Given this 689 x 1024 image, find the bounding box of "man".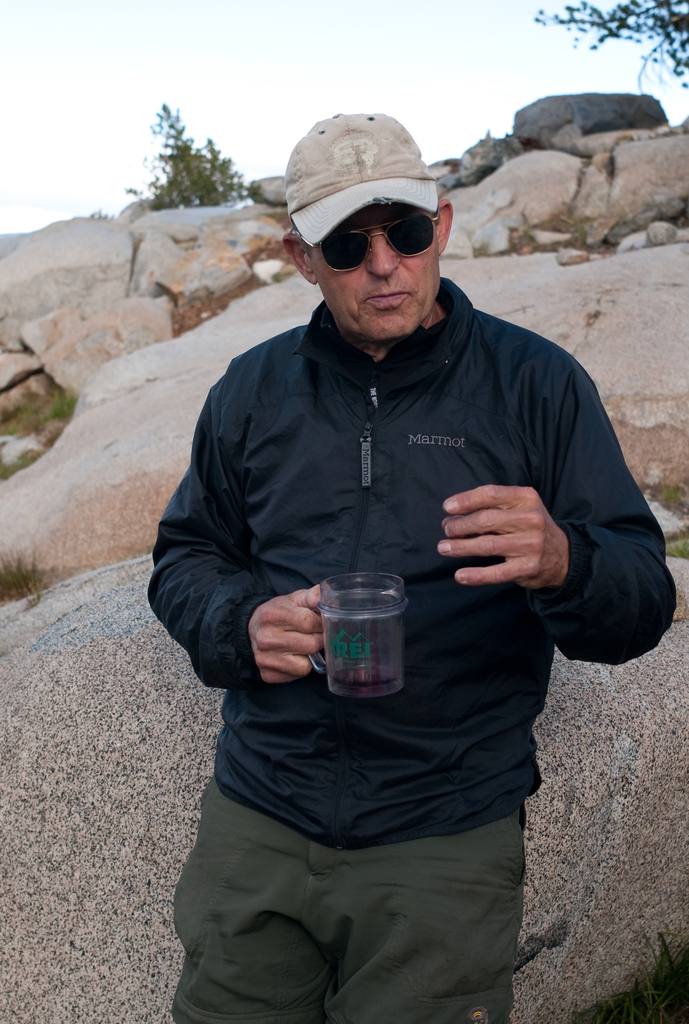
(left=129, top=114, right=645, bottom=962).
